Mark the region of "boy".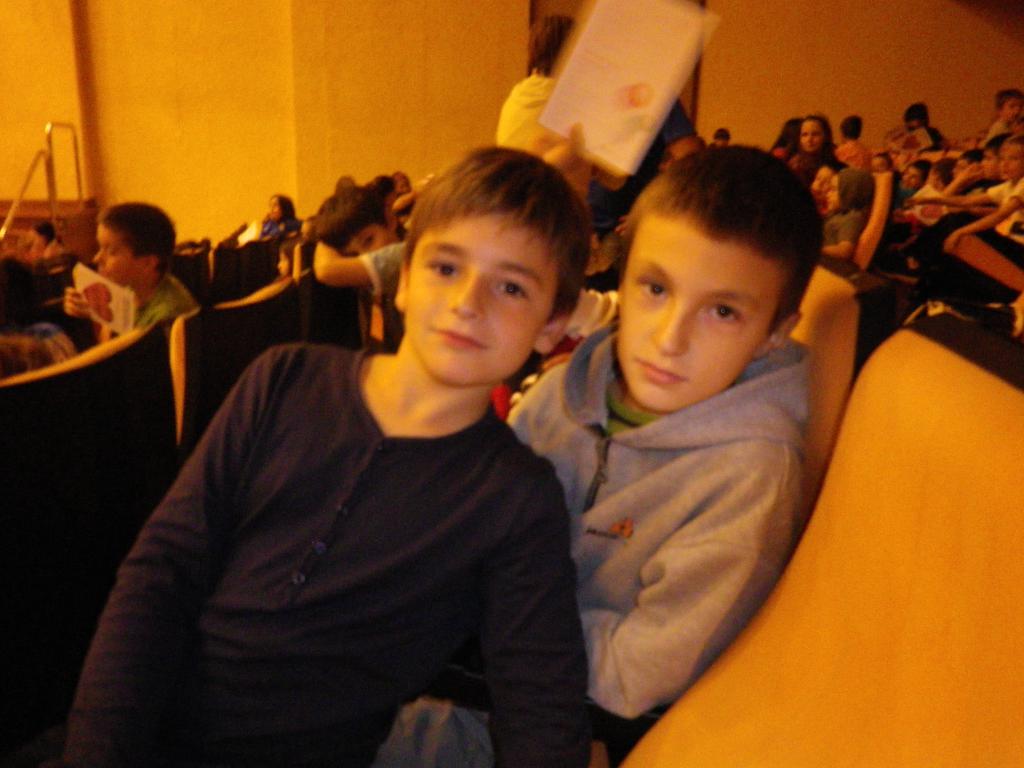
Region: l=904, t=138, r=1023, b=269.
